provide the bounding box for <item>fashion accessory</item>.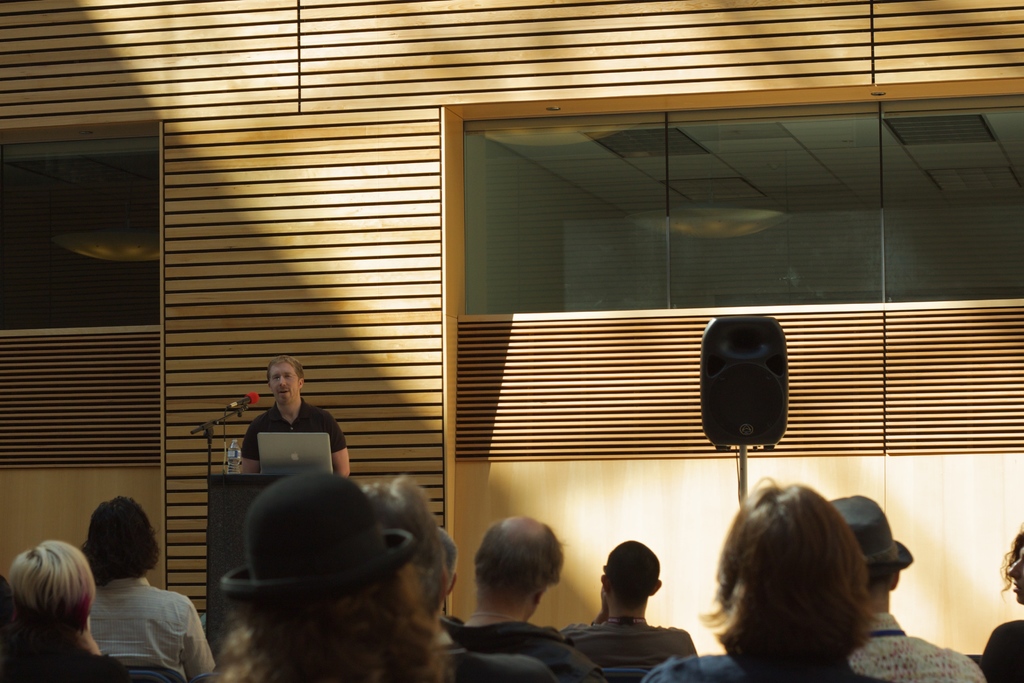
{"x1": 831, "y1": 493, "x2": 913, "y2": 572}.
